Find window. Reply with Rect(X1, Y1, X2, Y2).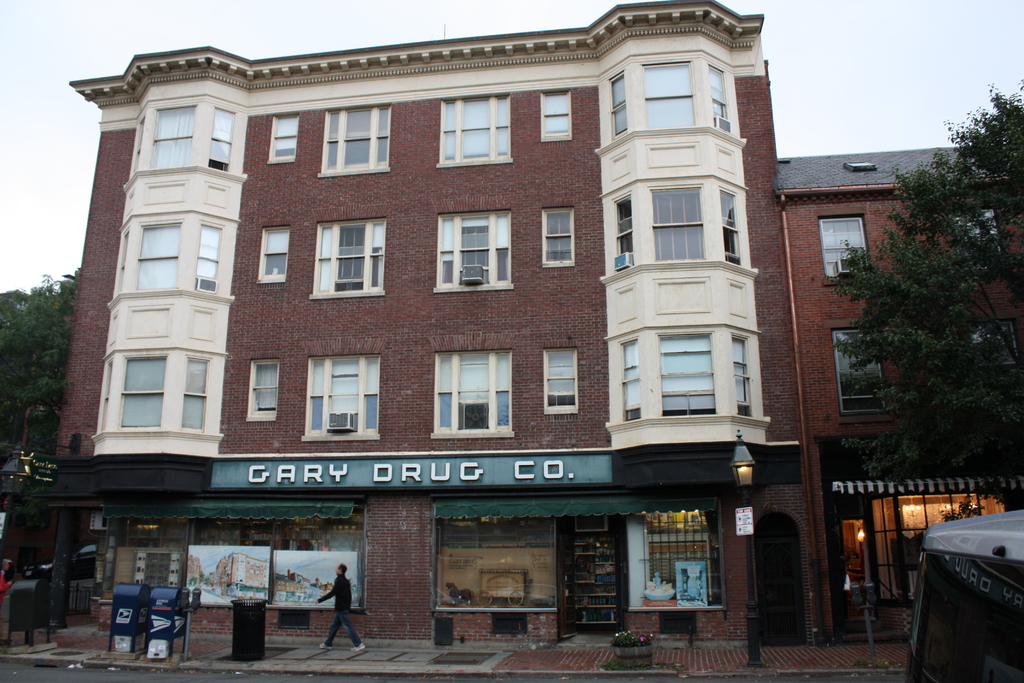
Rect(710, 181, 755, 272).
